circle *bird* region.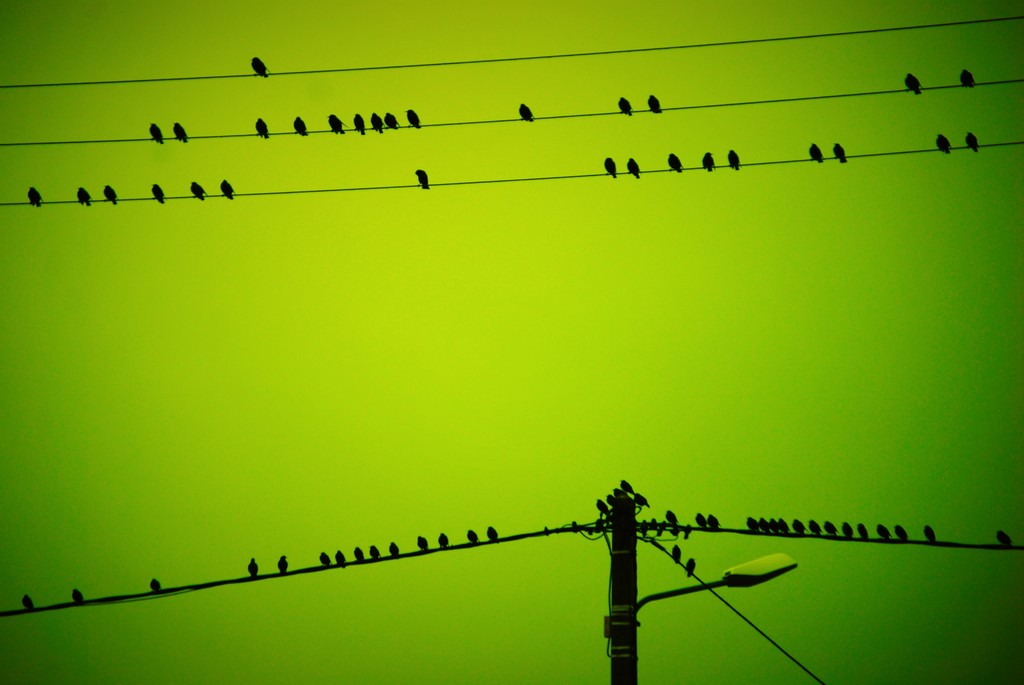
Region: crop(467, 526, 481, 542).
